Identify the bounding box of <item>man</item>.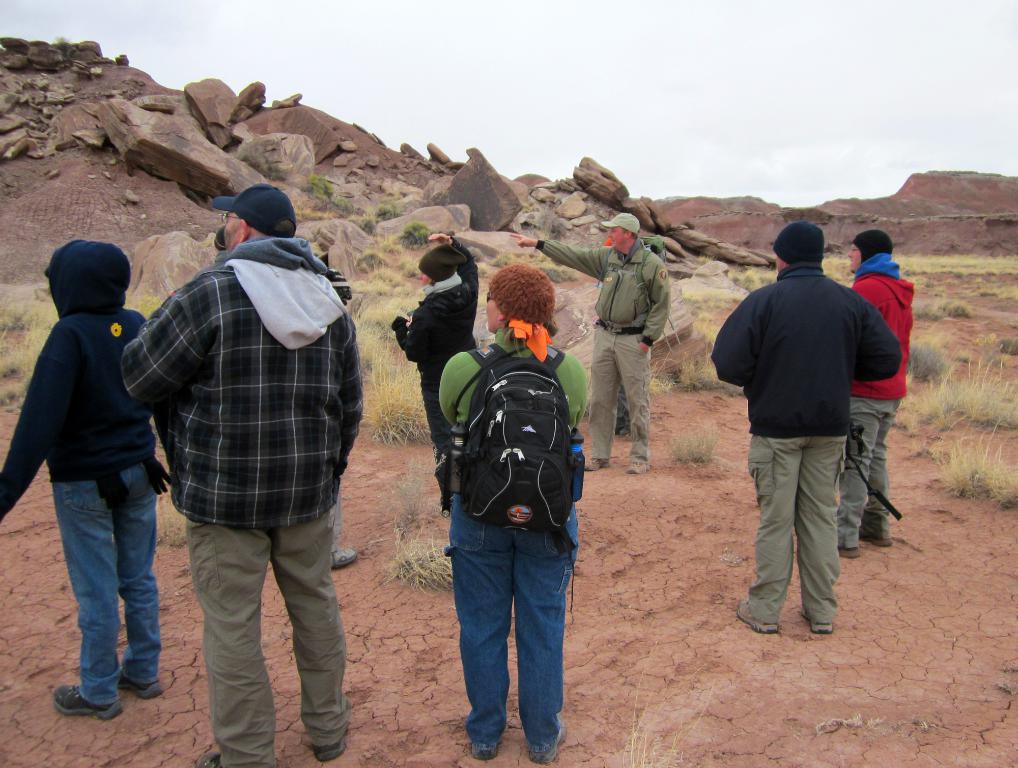
{"x1": 845, "y1": 225, "x2": 916, "y2": 569}.
